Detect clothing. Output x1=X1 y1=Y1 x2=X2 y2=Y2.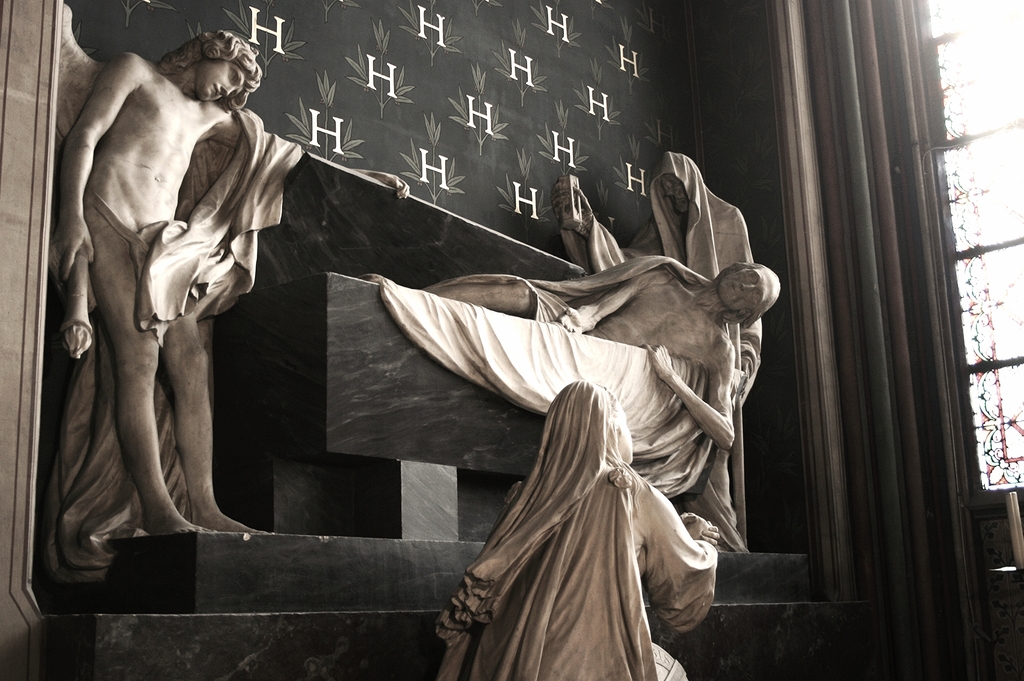
x1=362 y1=256 x2=741 y2=493.
